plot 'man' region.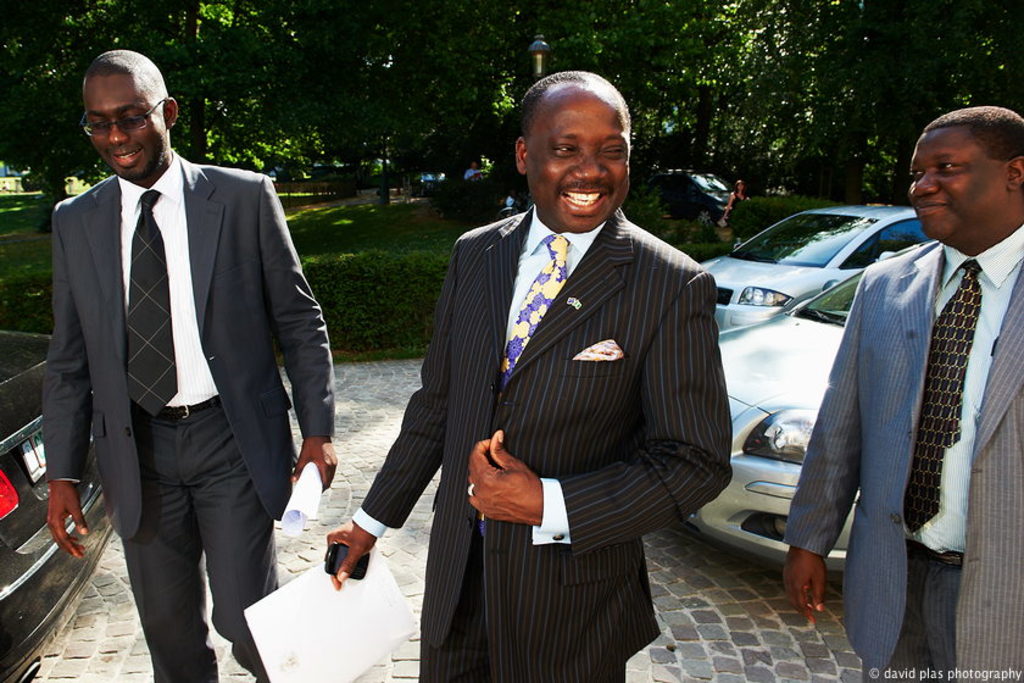
Plotted at [796, 111, 1008, 661].
